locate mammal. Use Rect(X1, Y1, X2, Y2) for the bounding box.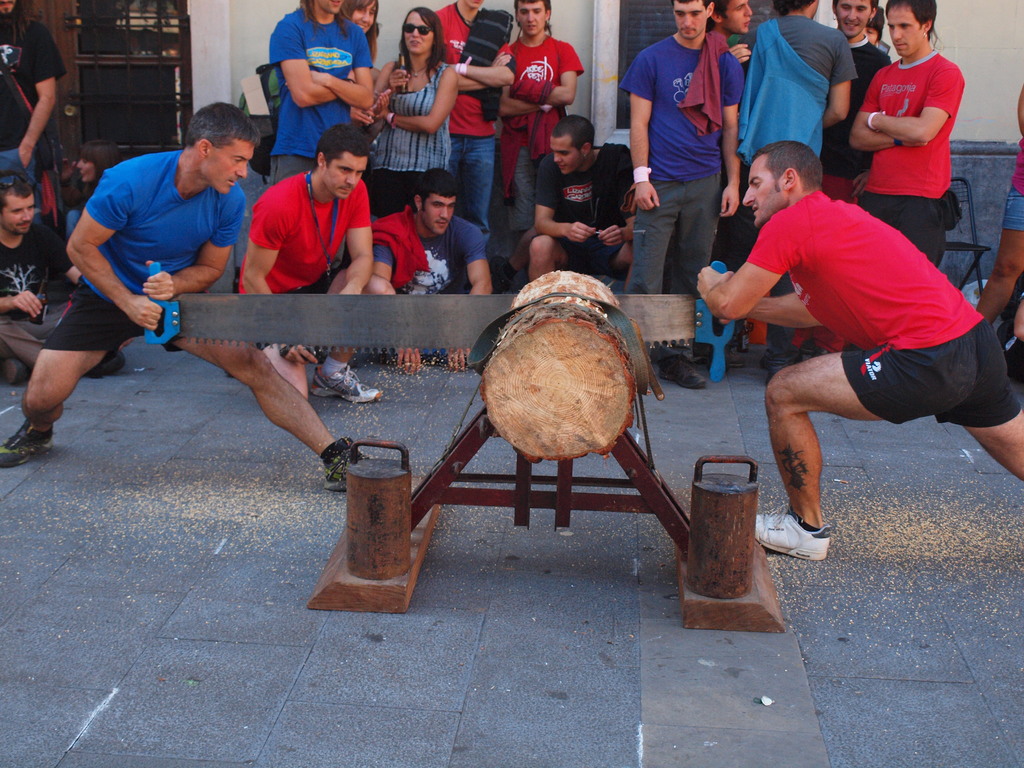
Rect(694, 137, 1012, 516).
